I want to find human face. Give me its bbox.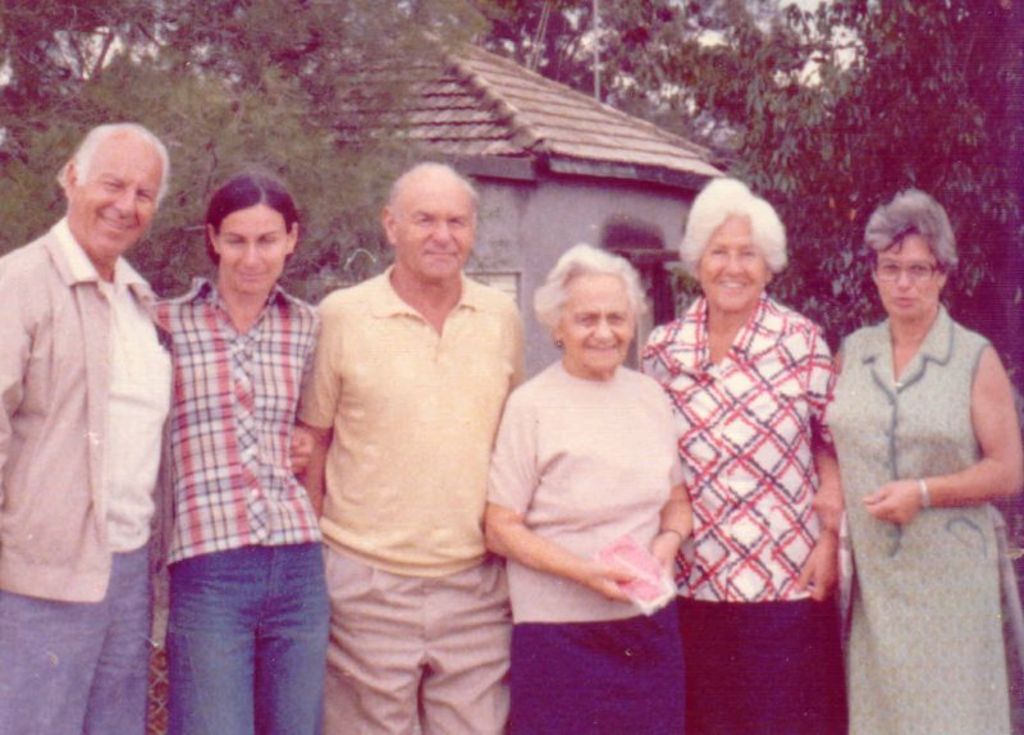
region(403, 182, 470, 283).
